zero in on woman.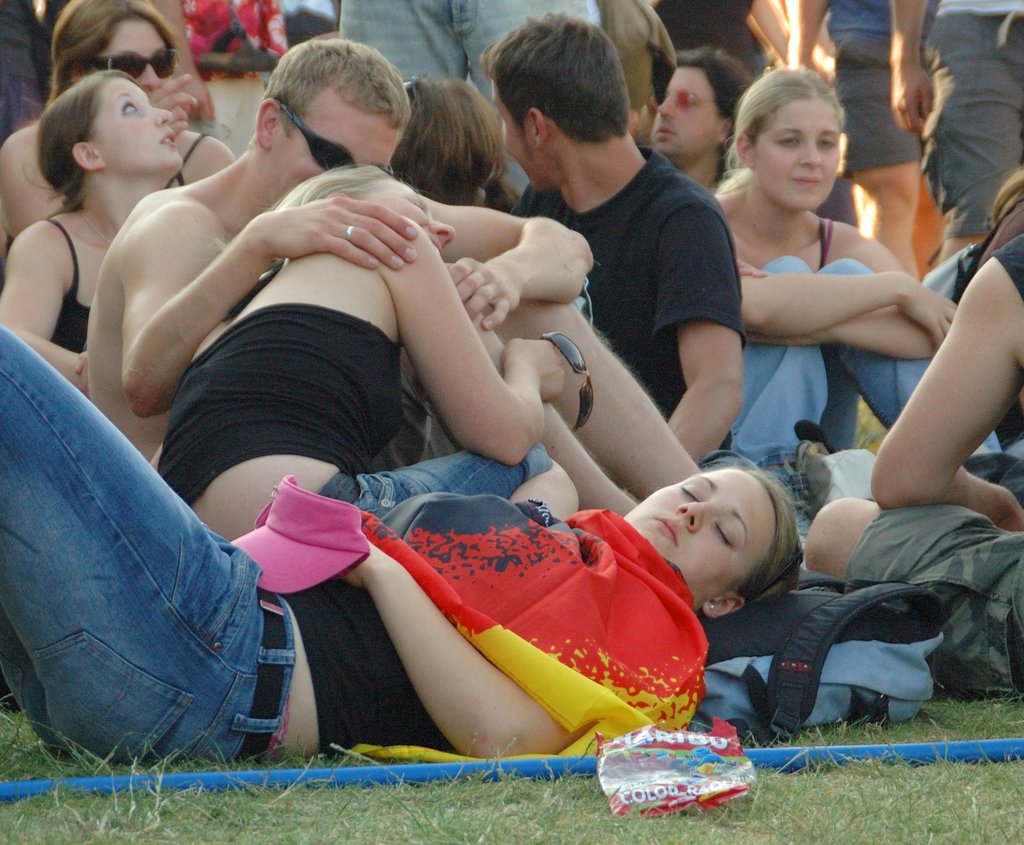
Zeroed in: box=[0, 67, 181, 399].
